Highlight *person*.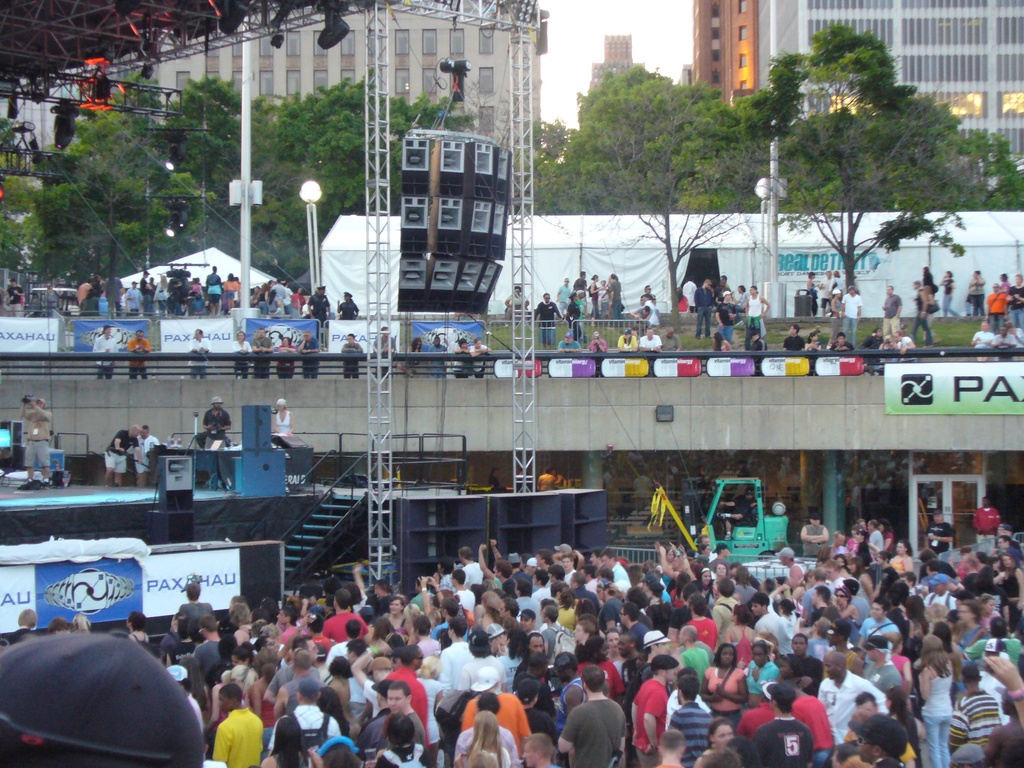
Highlighted region: 300 328 320 372.
